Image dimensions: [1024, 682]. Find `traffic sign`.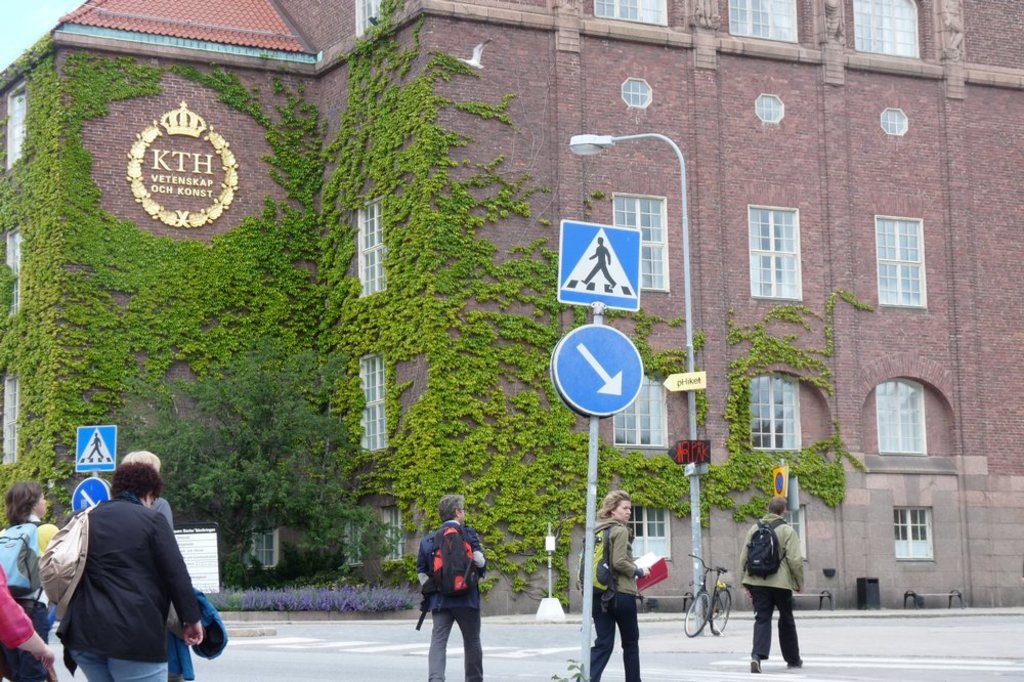
[x1=663, y1=438, x2=711, y2=466].
